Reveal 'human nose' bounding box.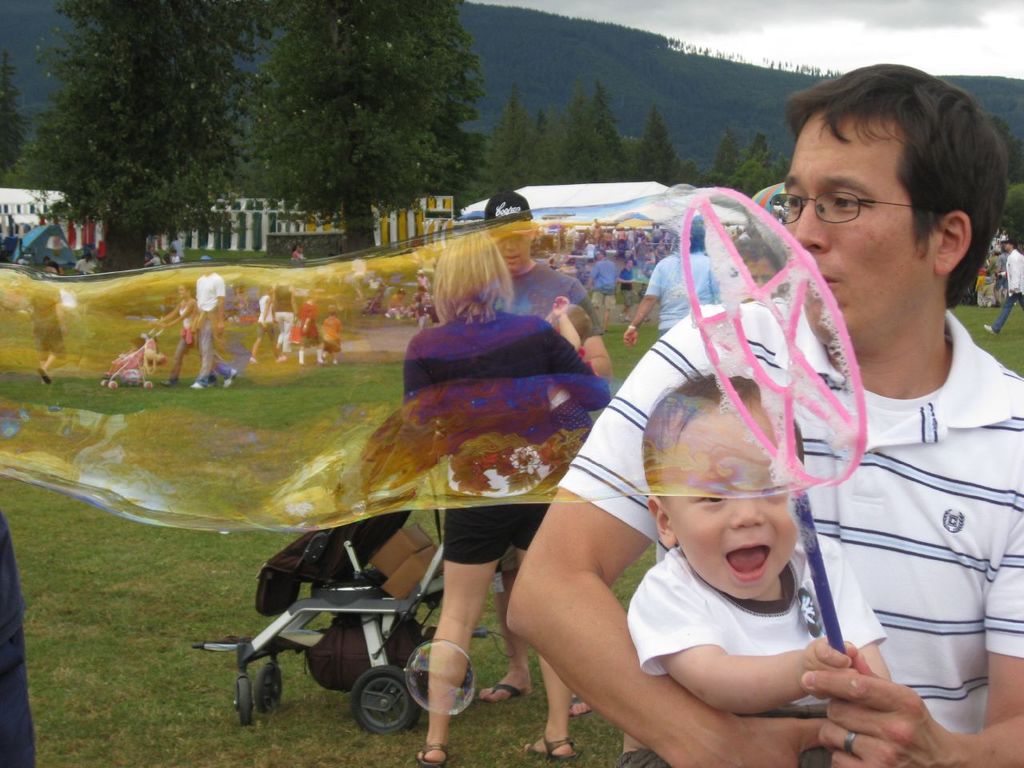
Revealed: crop(794, 200, 831, 254).
